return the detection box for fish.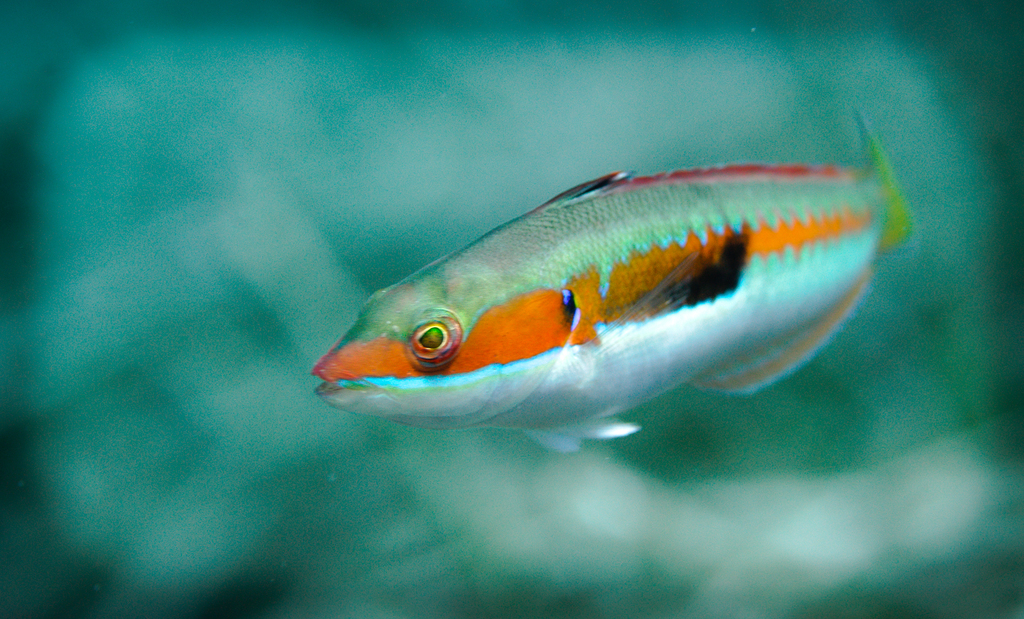
308:113:920:453.
